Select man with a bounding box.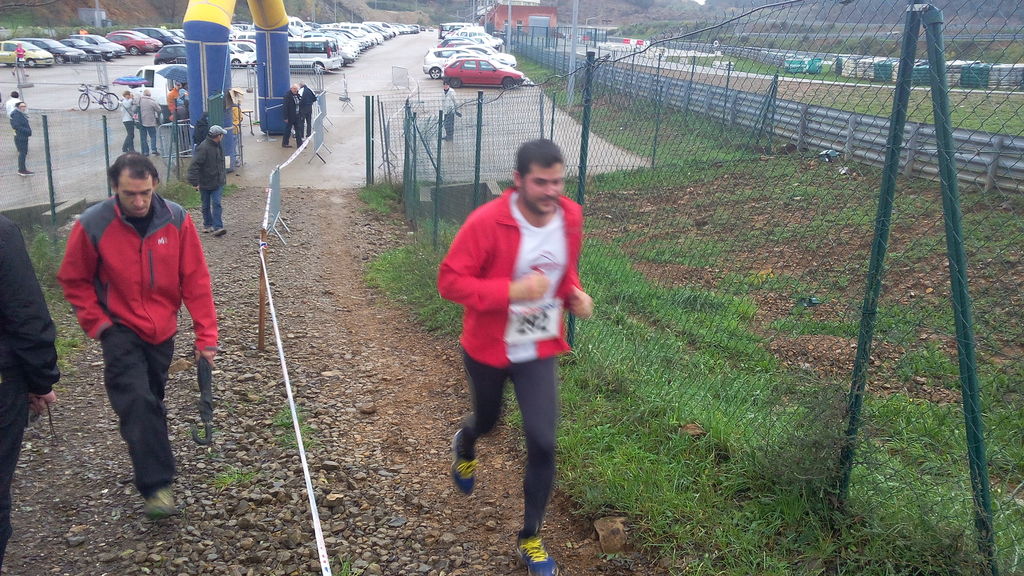
Rect(12, 102, 36, 182).
